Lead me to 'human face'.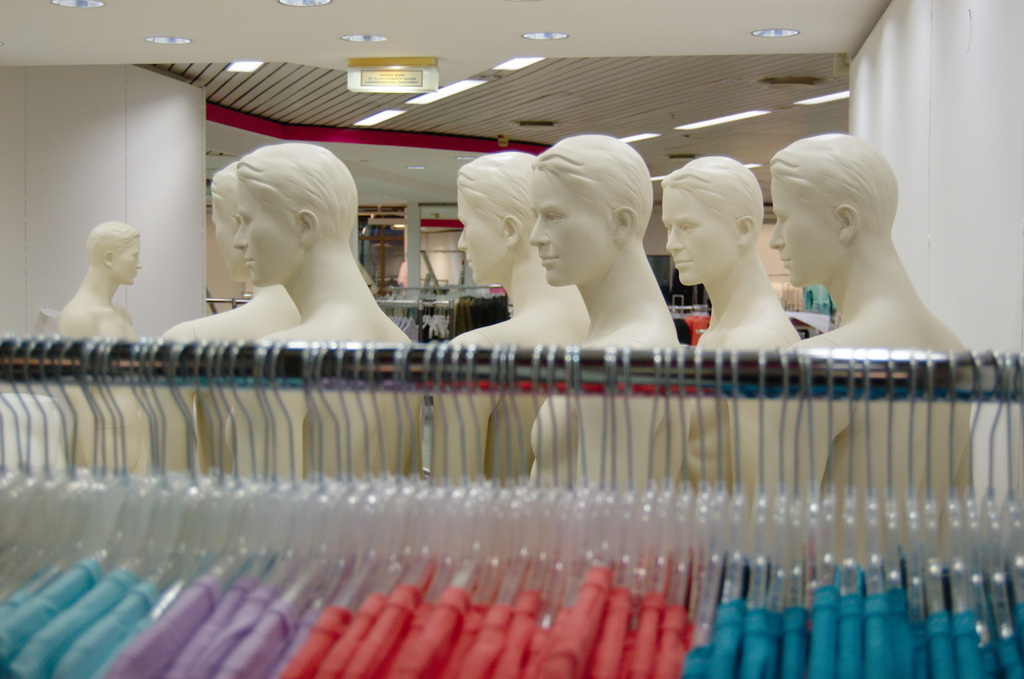
Lead to 229/180/291/286.
